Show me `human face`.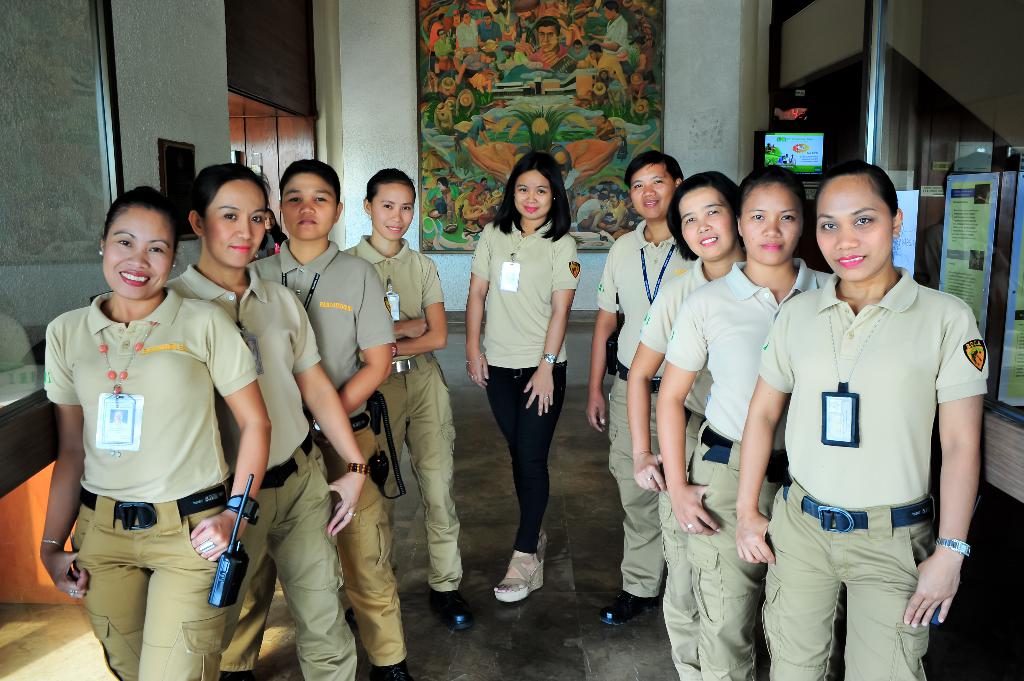
`human face` is here: x1=502, y1=49, x2=511, y2=60.
